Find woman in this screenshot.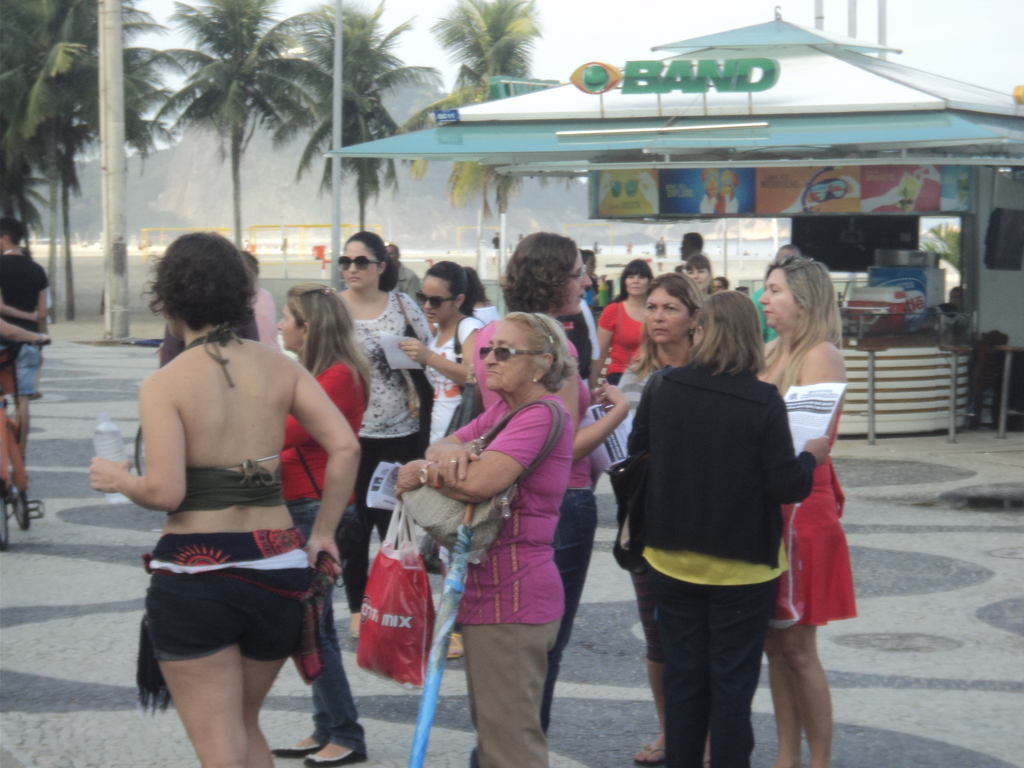
The bounding box for woman is <box>499,233,628,761</box>.
